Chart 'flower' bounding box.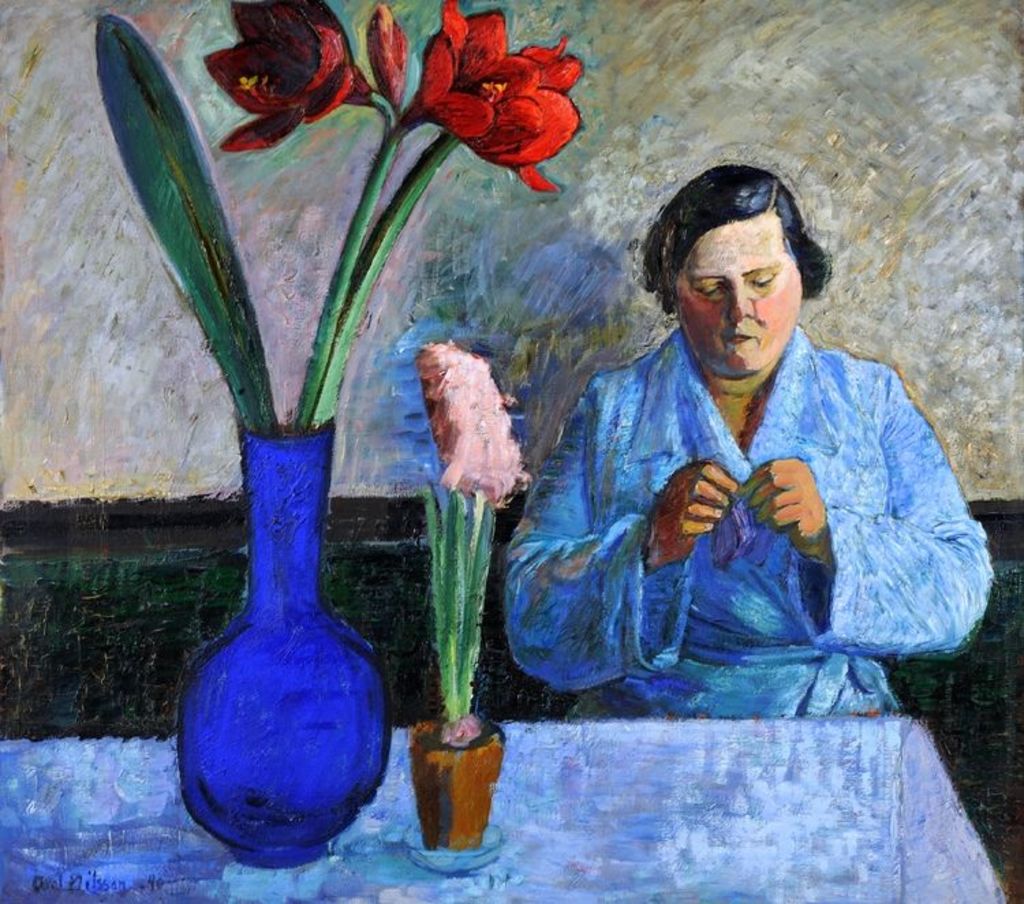
Charted: <box>203,0,373,154</box>.
